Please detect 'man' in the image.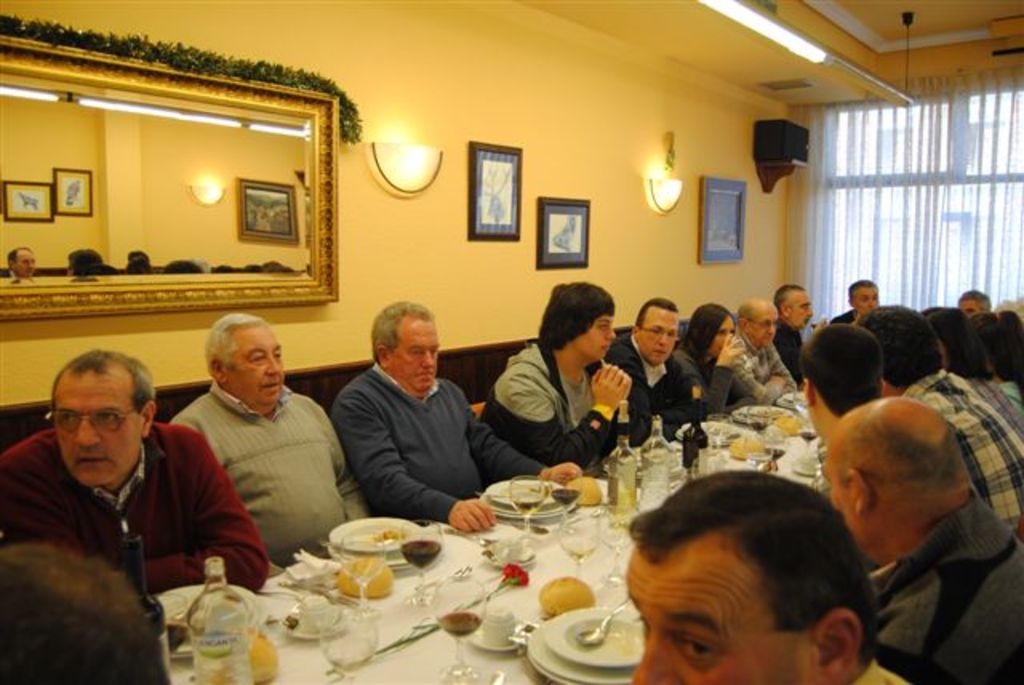
(474, 280, 640, 472).
